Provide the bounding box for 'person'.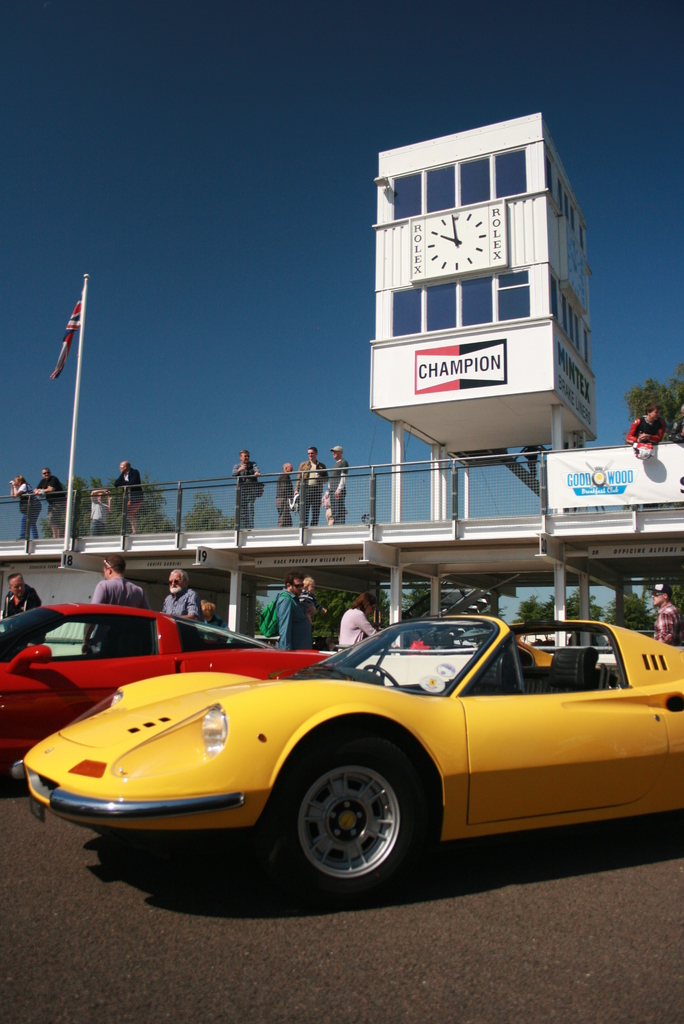
(289,445,328,525).
